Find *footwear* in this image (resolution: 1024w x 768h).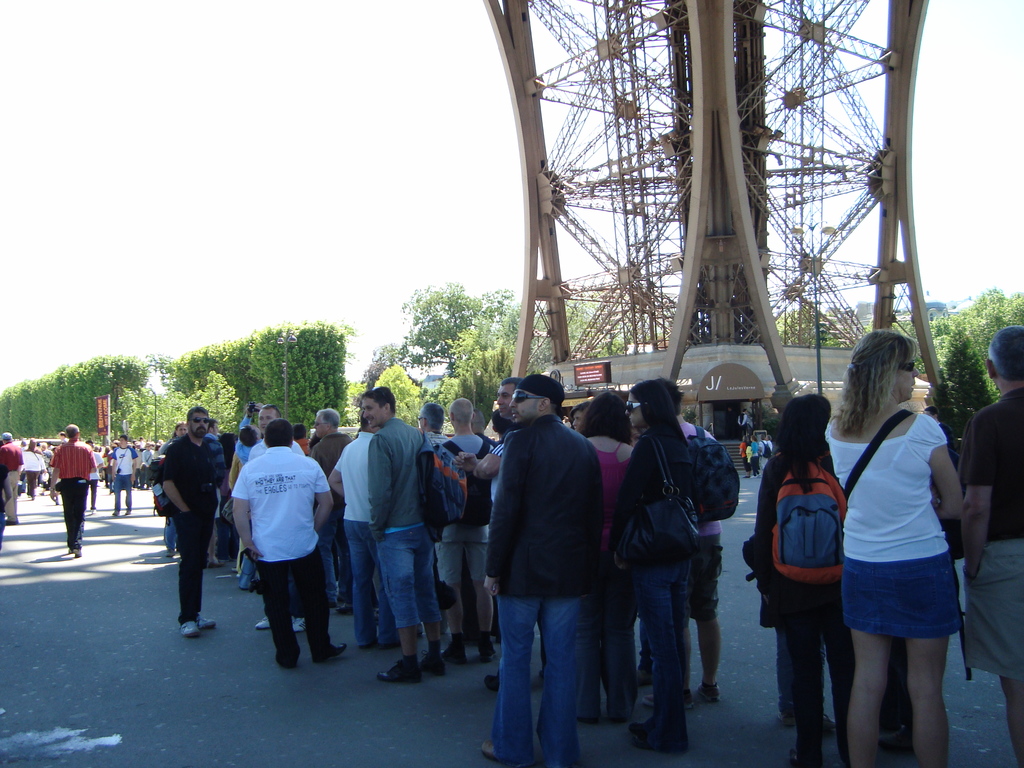
<region>420, 647, 445, 675</region>.
